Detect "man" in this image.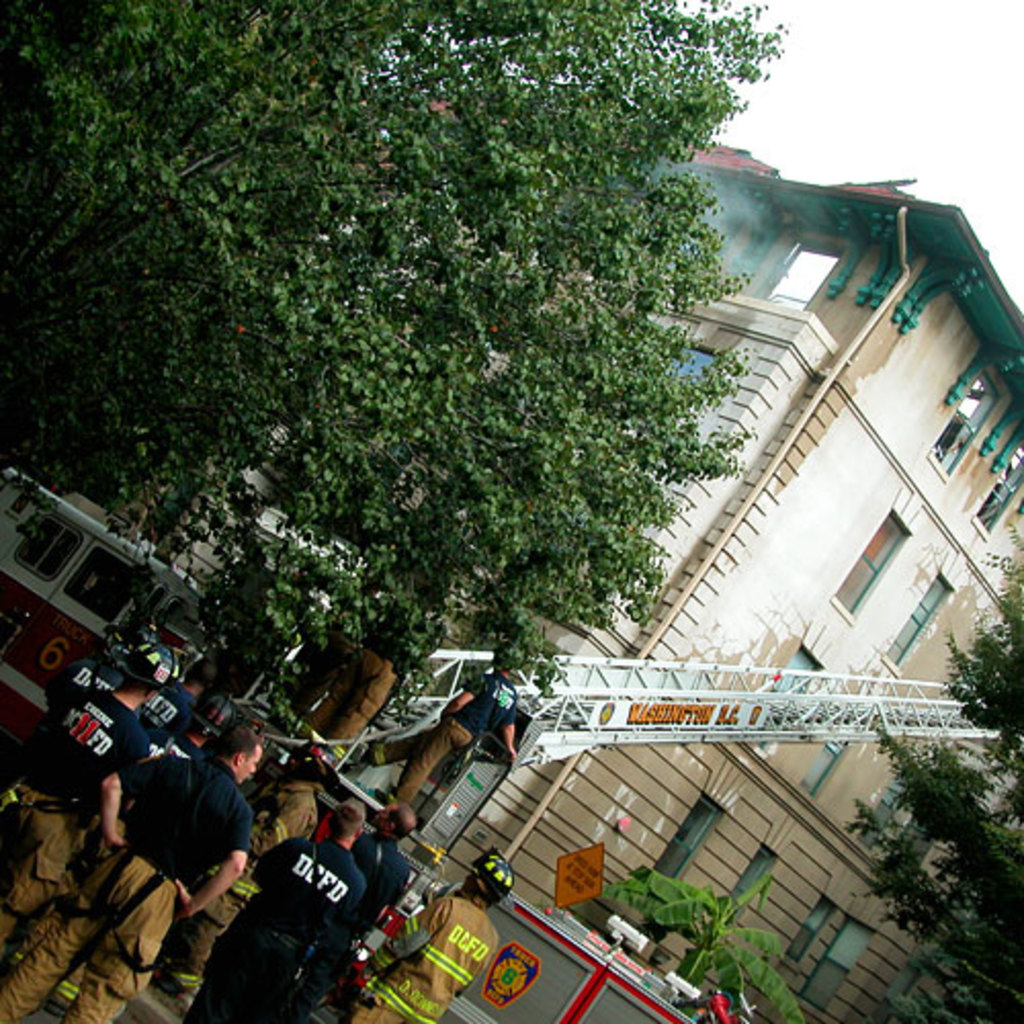
Detection: {"left": 348, "top": 641, "right": 535, "bottom": 840}.
